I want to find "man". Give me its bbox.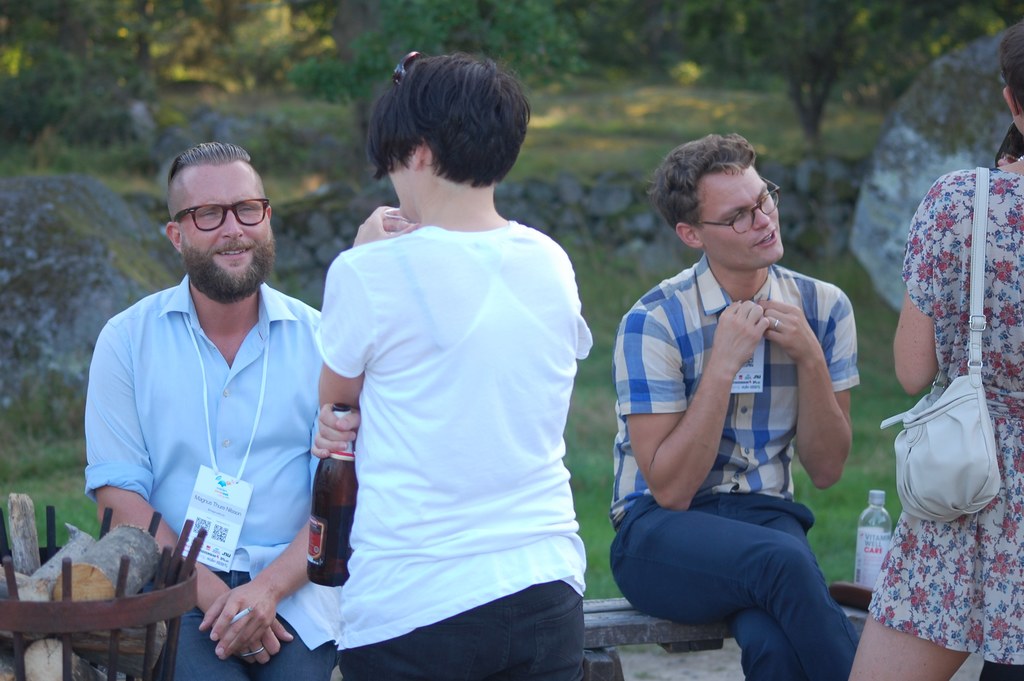
bbox=(79, 144, 362, 680).
